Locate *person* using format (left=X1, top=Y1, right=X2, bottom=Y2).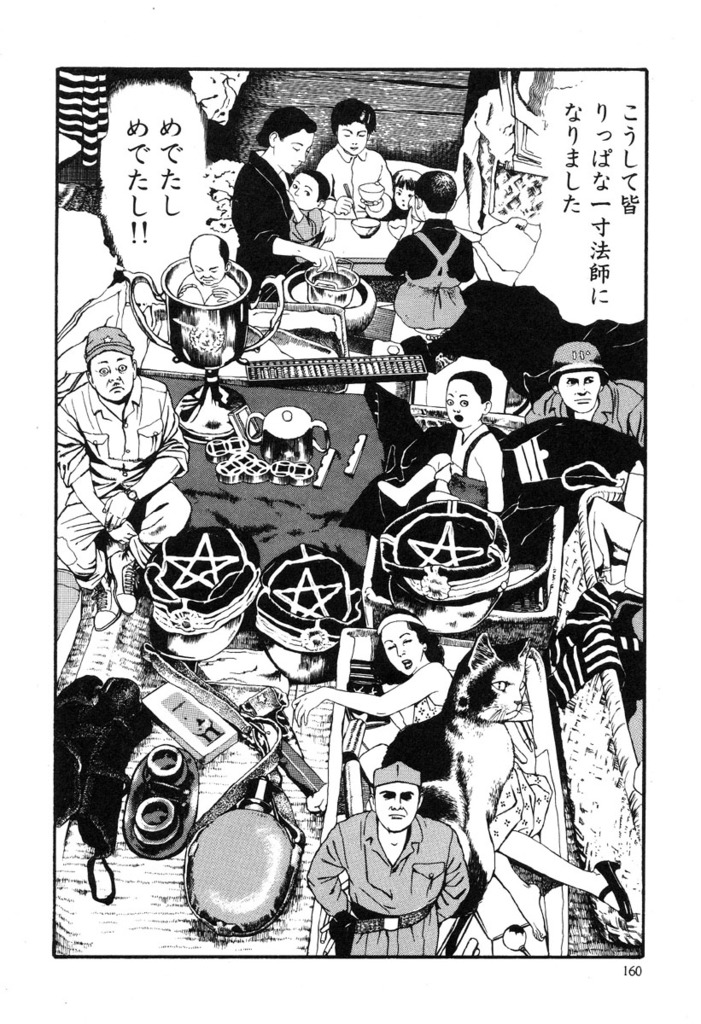
(left=523, top=347, right=651, bottom=441).
